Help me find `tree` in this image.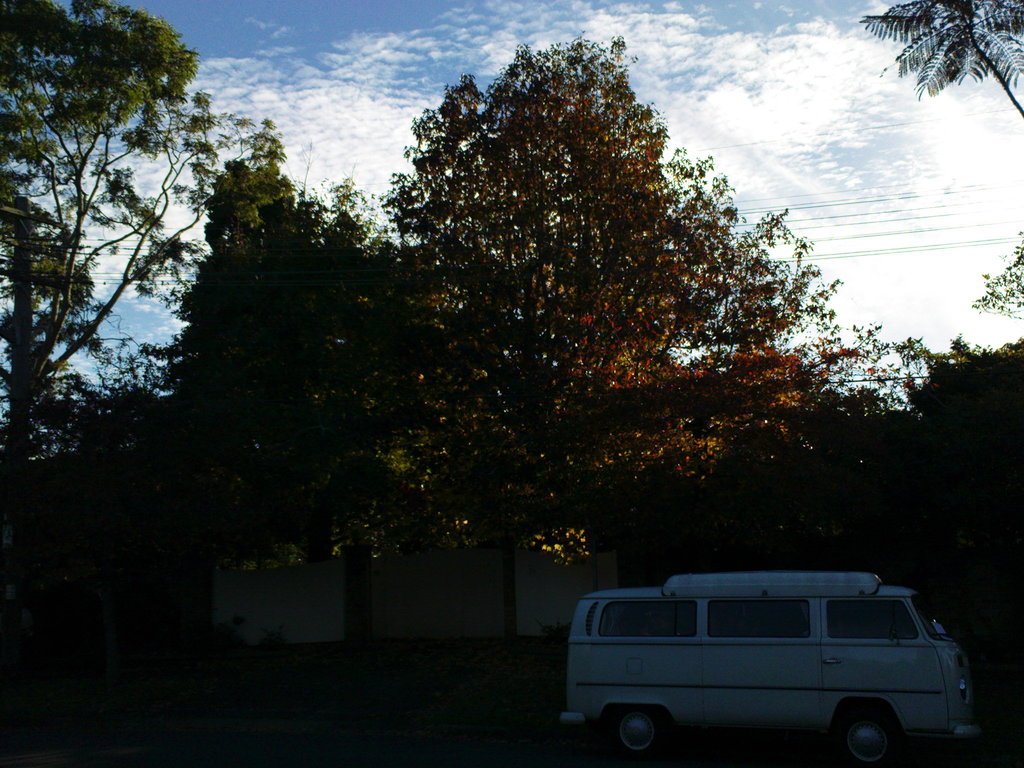
Found it: [858,0,1023,119].
